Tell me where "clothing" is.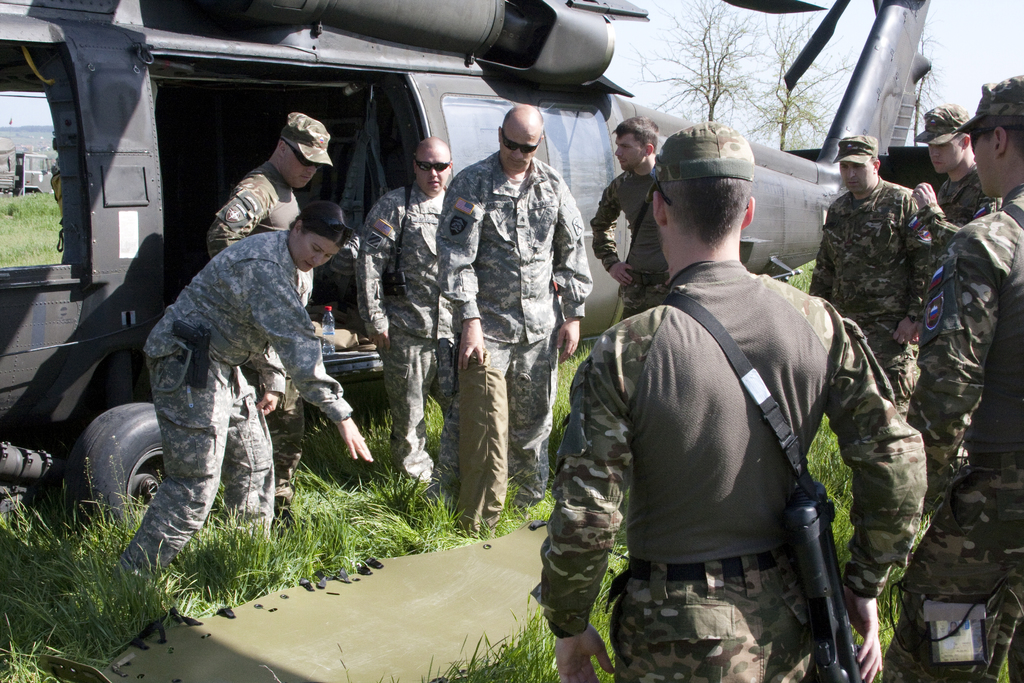
"clothing" is at pyautogui.locateOnScreen(930, 163, 989, 236).
